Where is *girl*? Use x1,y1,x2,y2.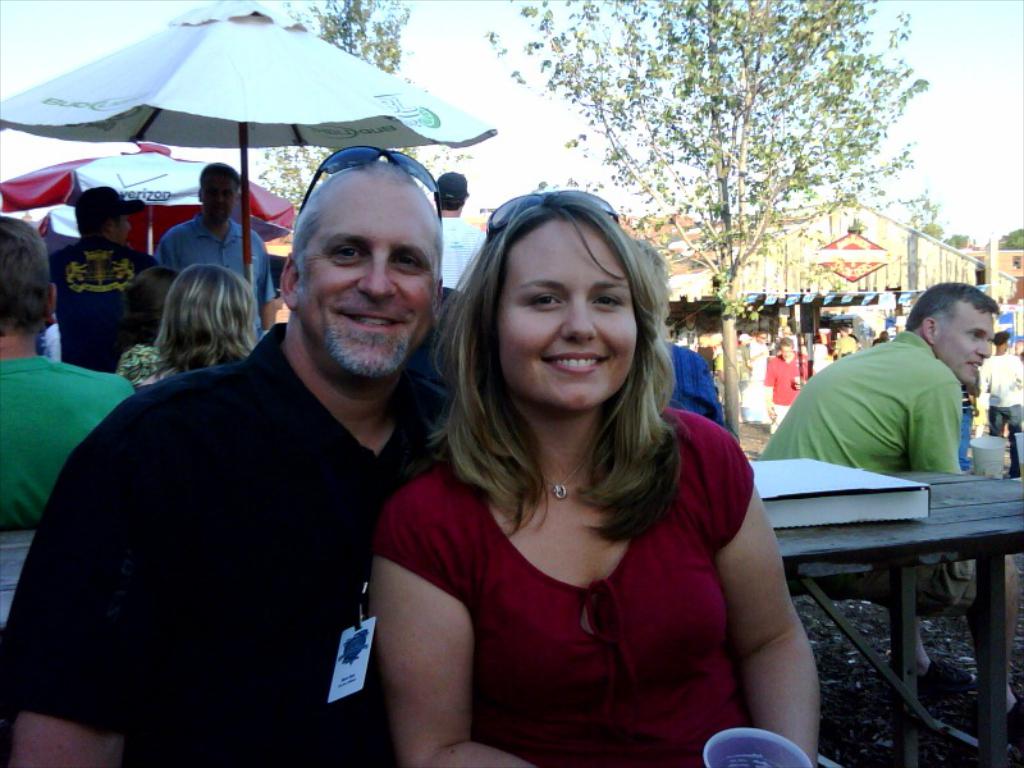
380,197,823,767.
